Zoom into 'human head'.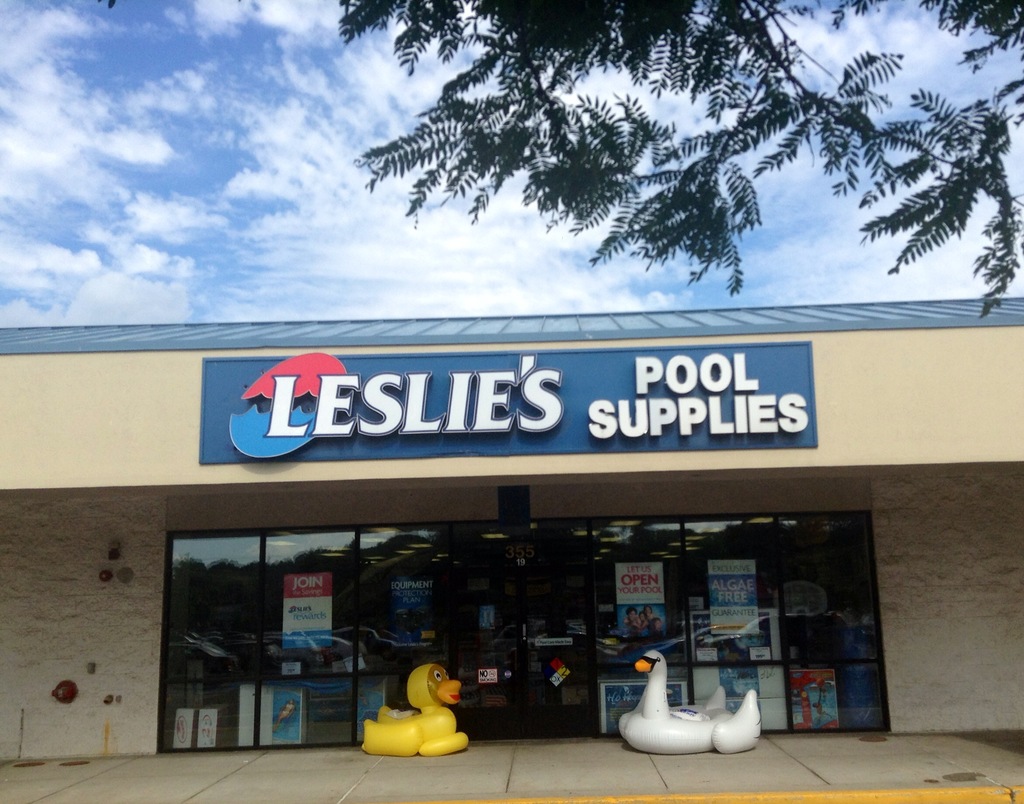
Zoom target: box=[643, 604, 653, 617].
